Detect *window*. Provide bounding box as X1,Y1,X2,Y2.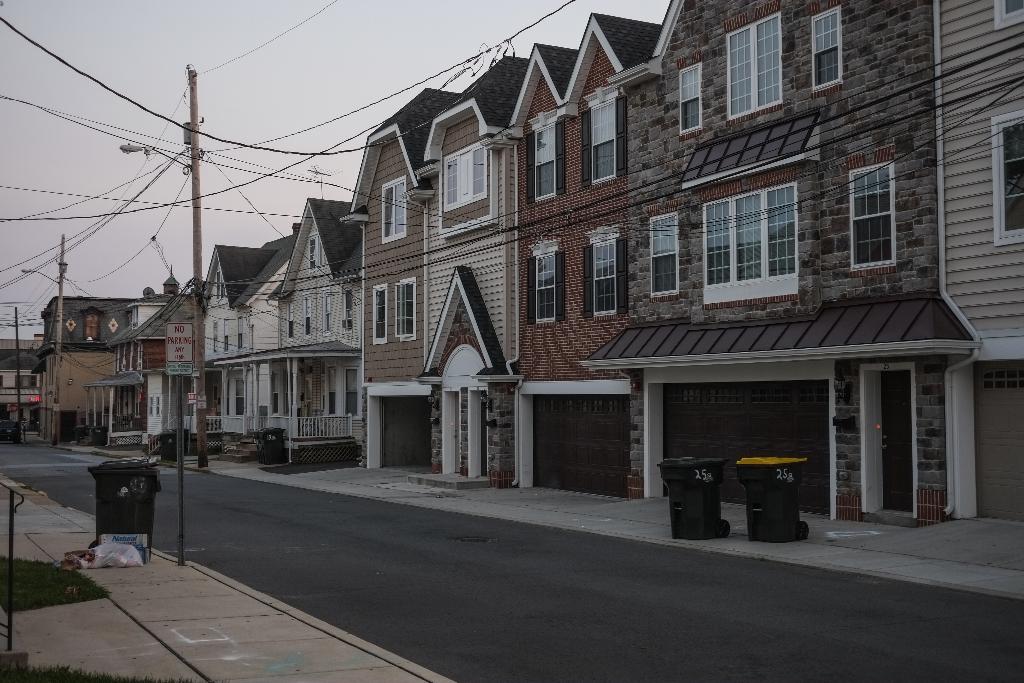
588,99,615,182.
